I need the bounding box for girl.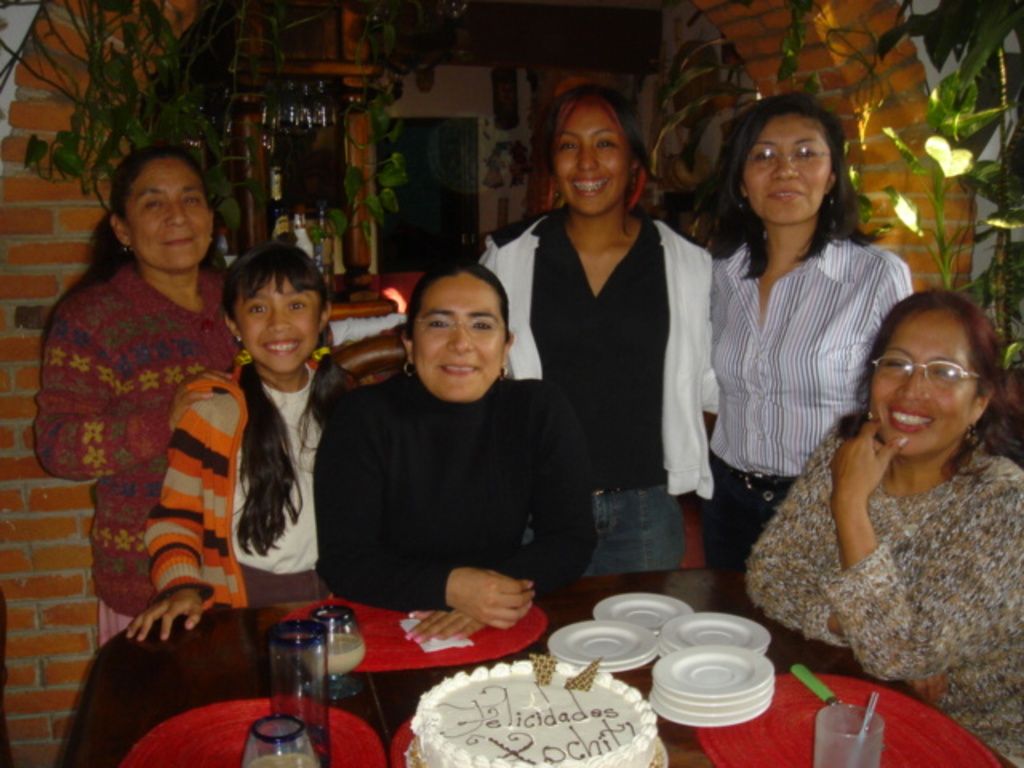
Here it is: 310,261,570,643.
